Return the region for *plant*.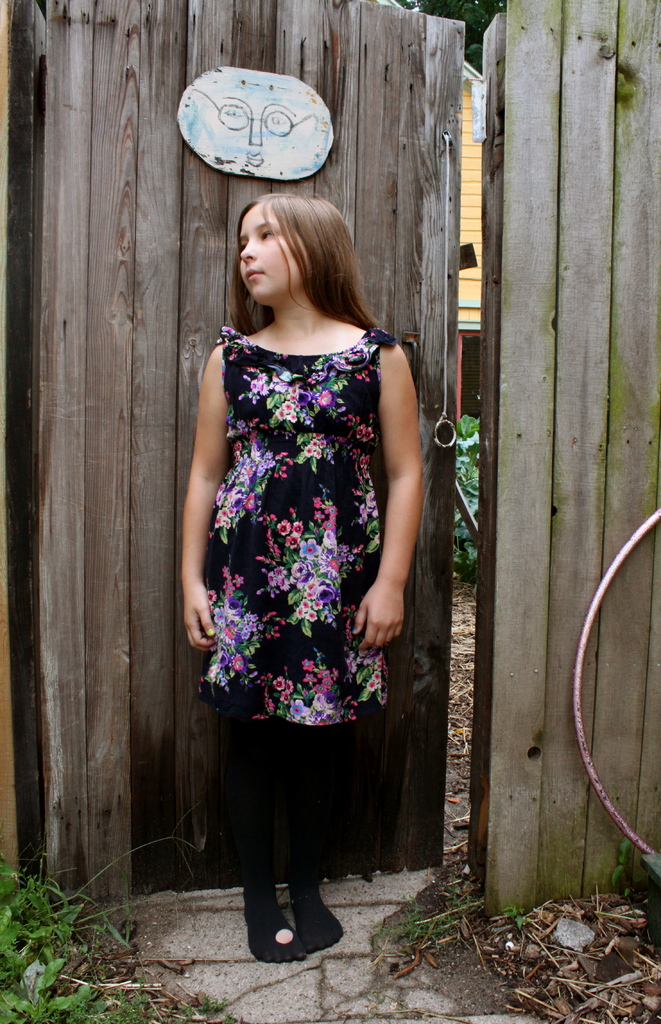
region(500, 903, 534, 929).
